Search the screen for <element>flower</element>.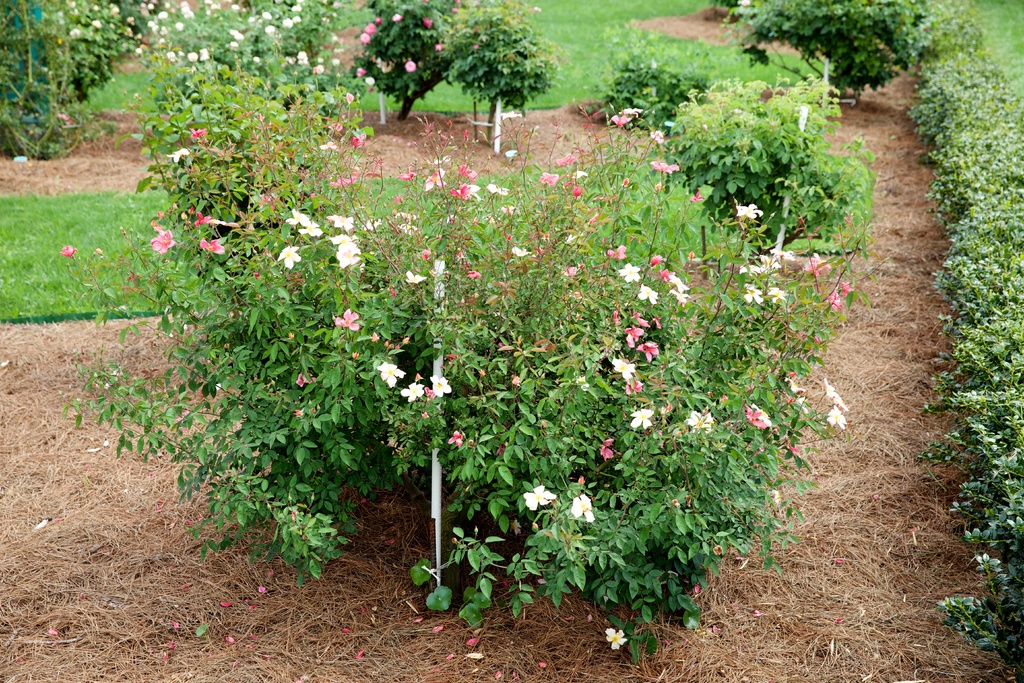
Found at (357, 33, 369, 47).
